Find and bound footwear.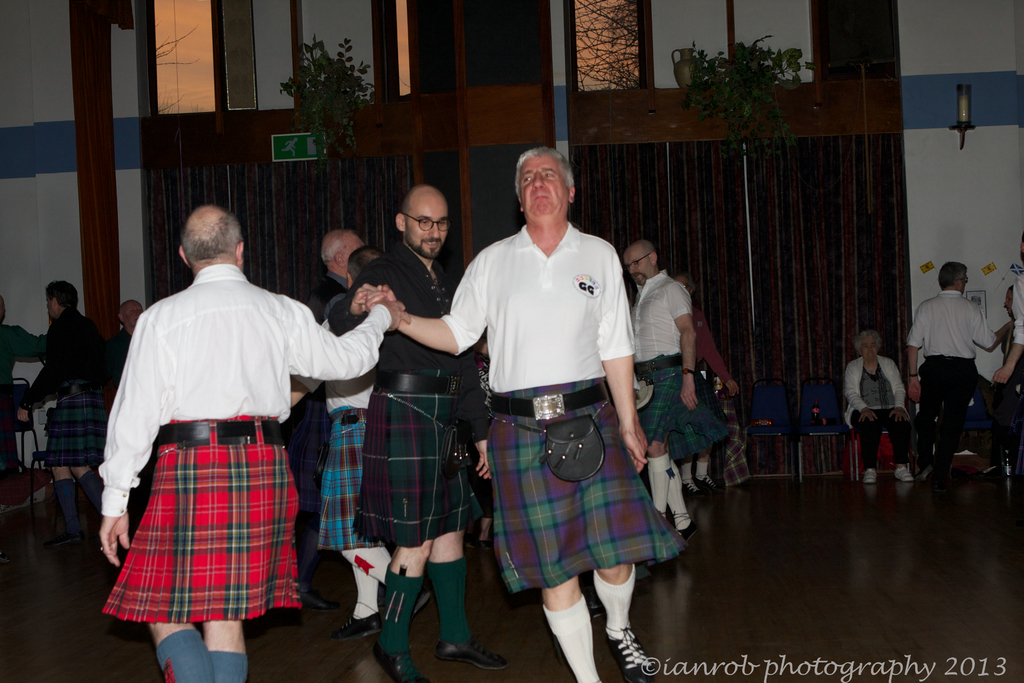
Bound: 893, 465, 915, 484.
